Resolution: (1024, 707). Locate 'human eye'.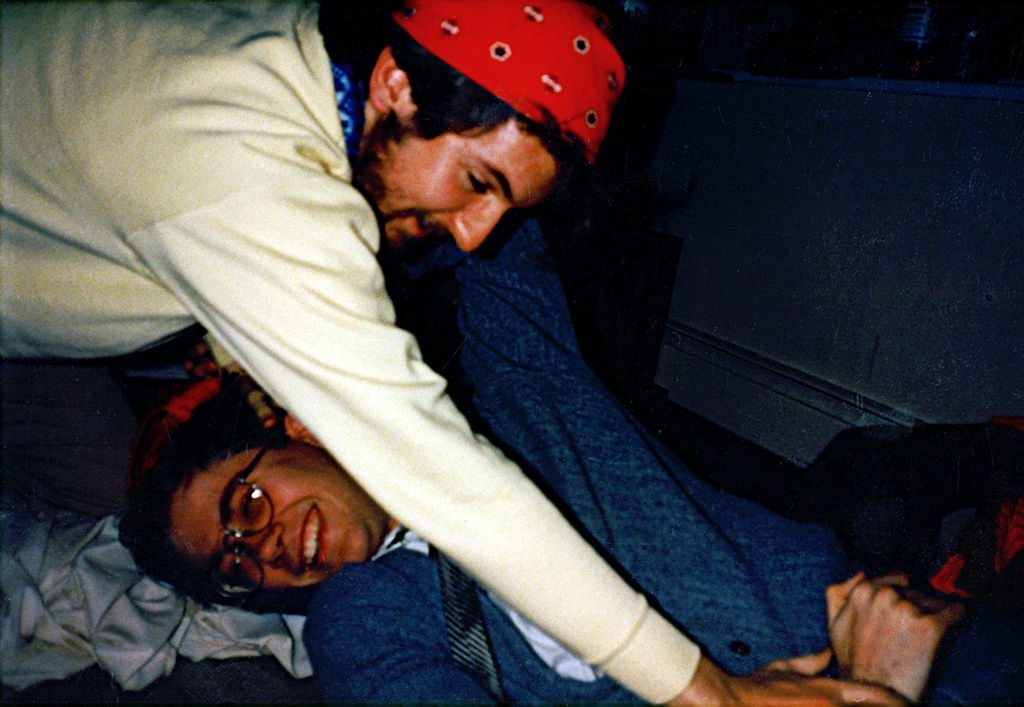
(465, 170, 486, 194).
